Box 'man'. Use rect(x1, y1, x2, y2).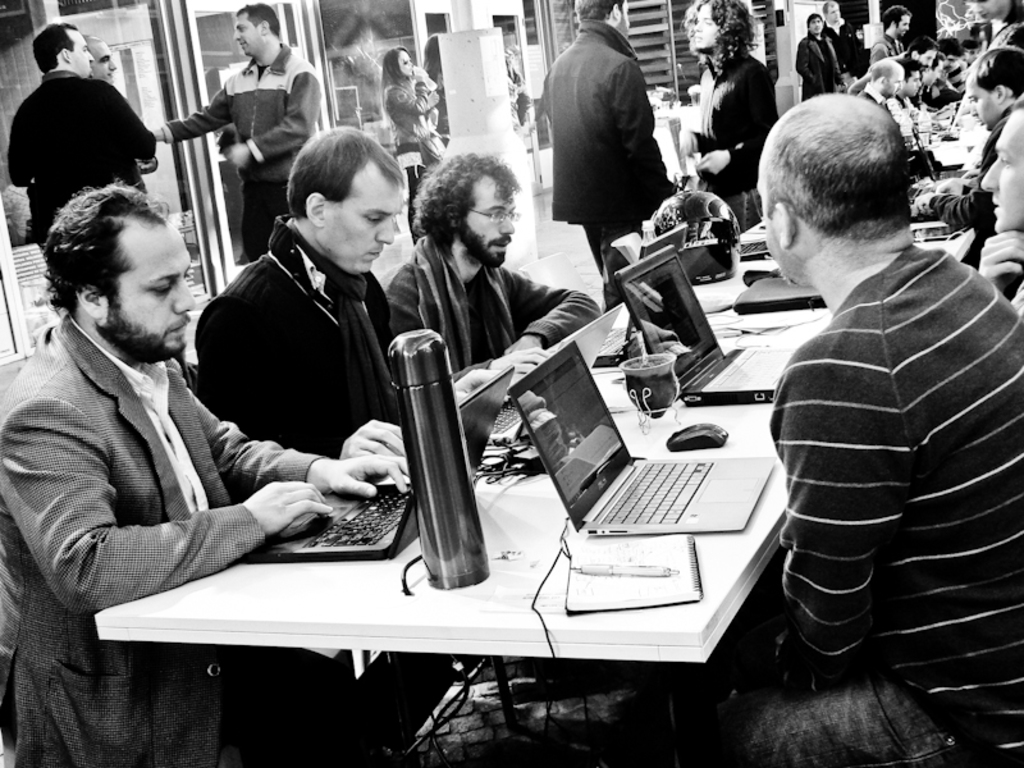
rect(0, 175, 413, 767).
